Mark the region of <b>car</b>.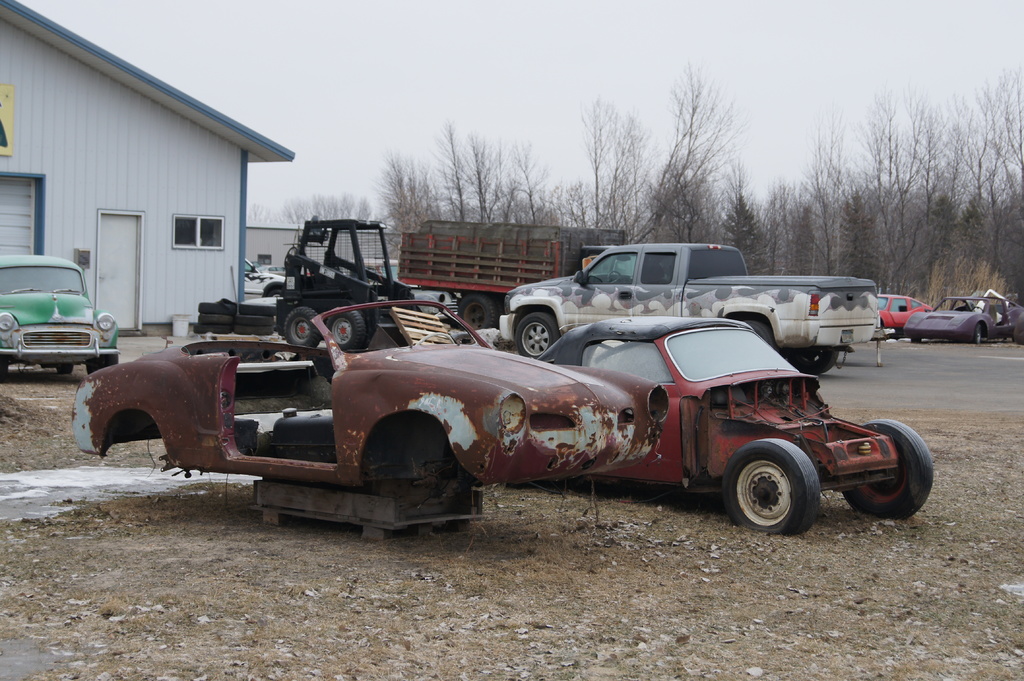
Region: pyautogui.locateOnScreen(539, 313, 935, 532).
